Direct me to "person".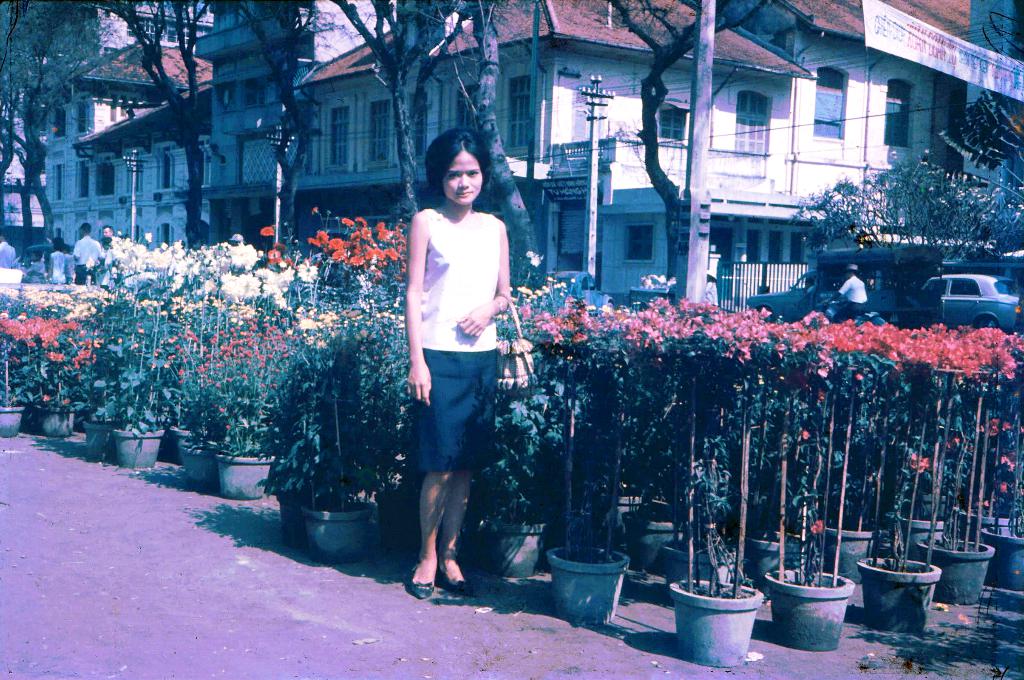
Direction: region(402, 124, 515, 599).
